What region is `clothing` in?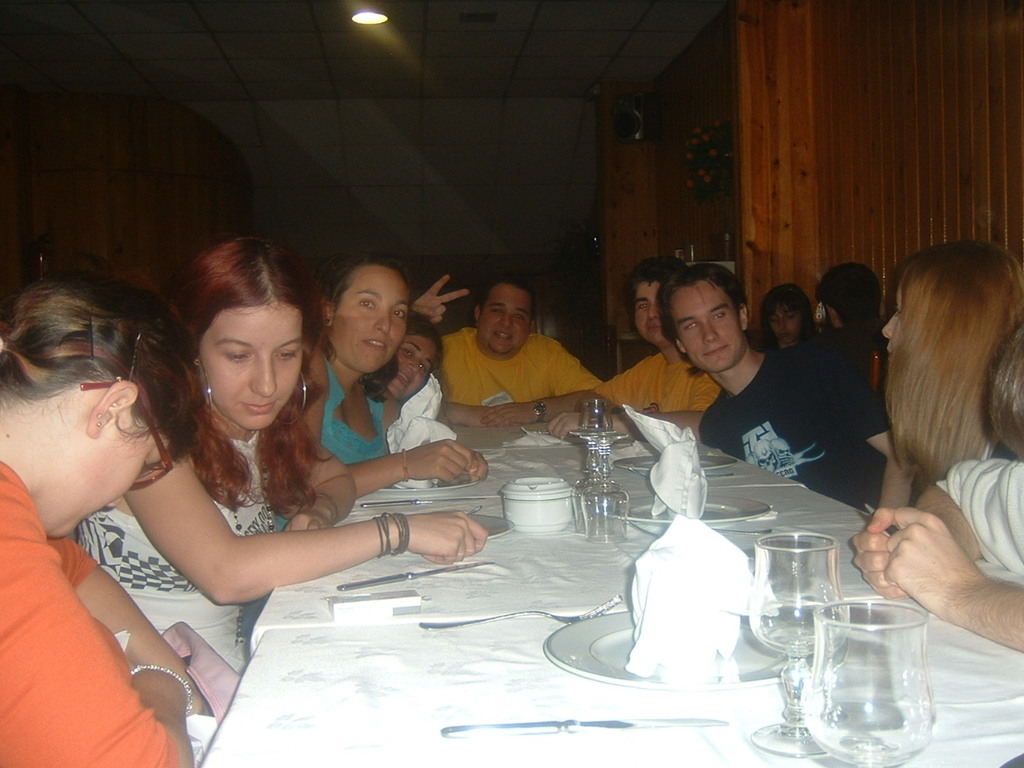
Rect(928, 458, 1023, 578).
